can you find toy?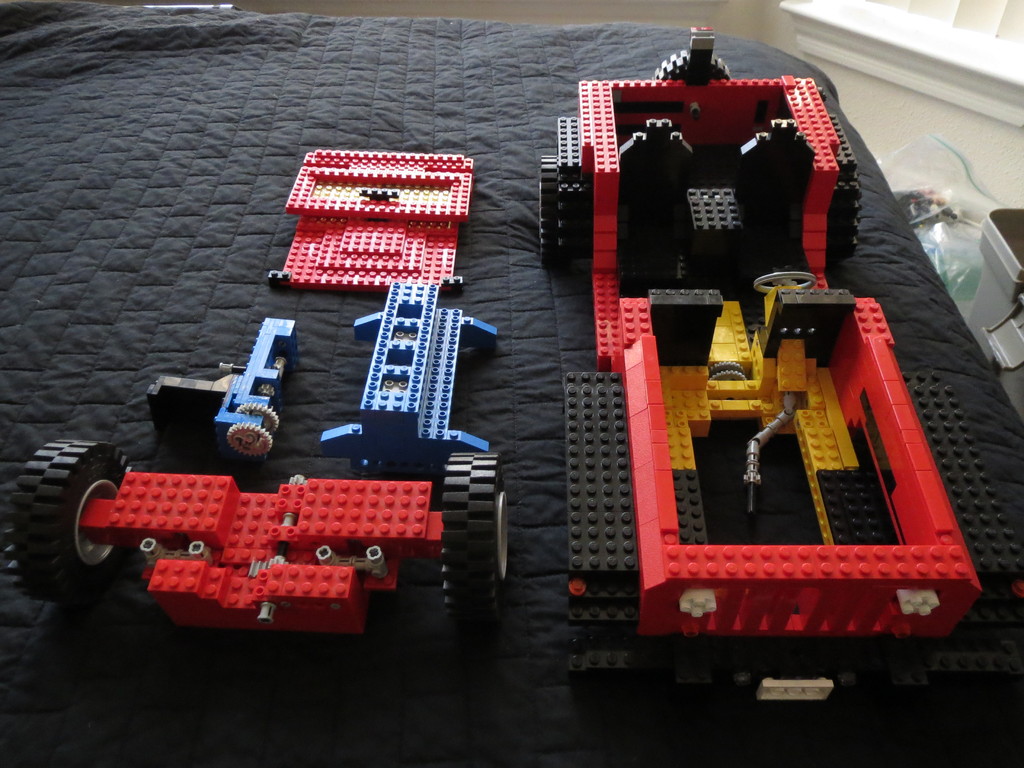
Yes, bounding box: 525,19,962,712.
